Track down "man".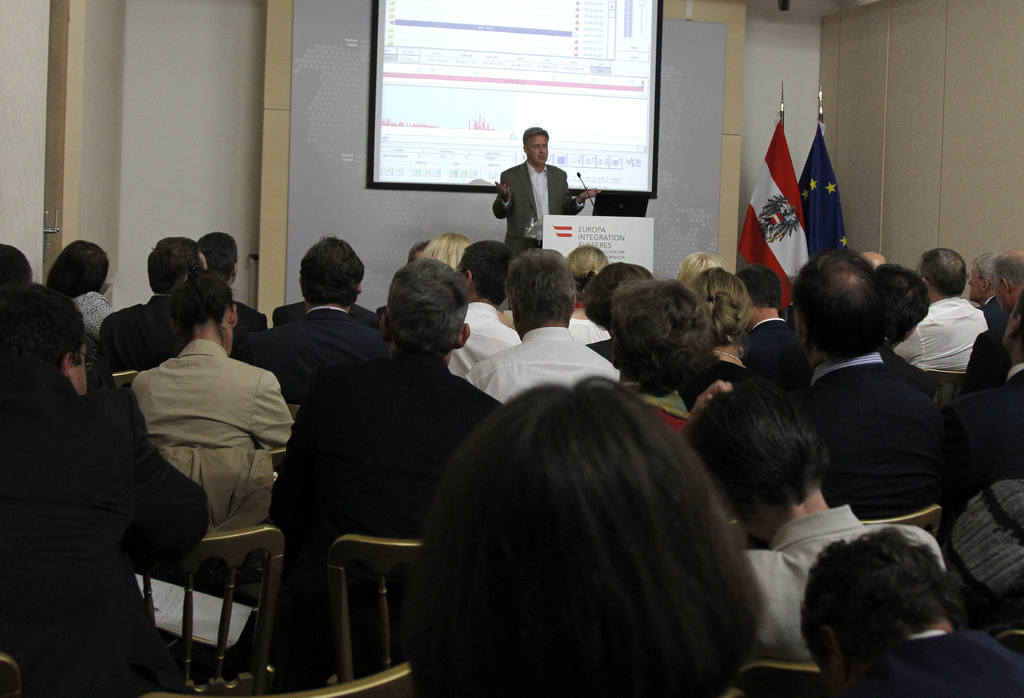
Tracked to 461 246 624 410.
